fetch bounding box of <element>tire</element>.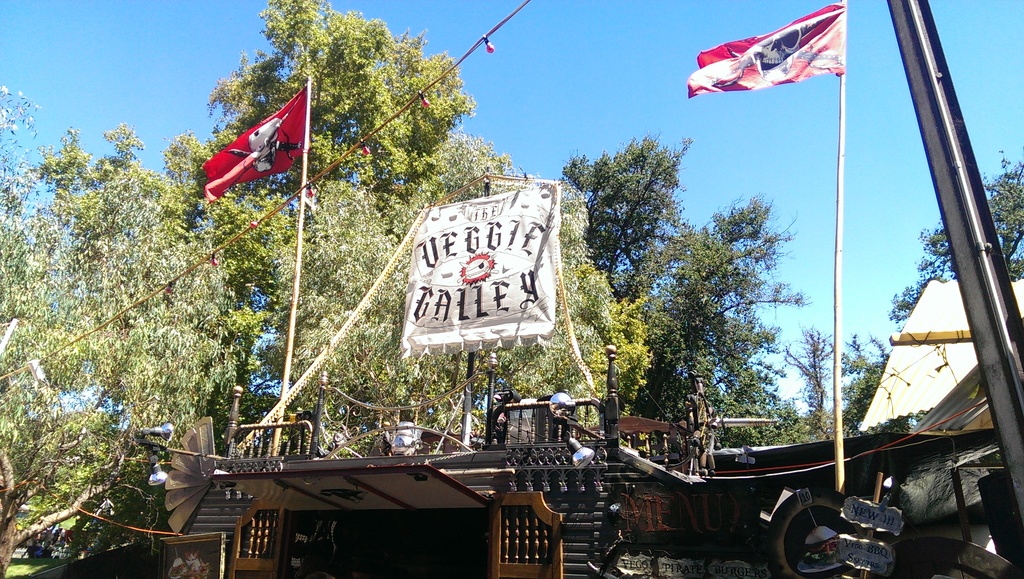
Bbox: crop(767, 489, 868, 578).
